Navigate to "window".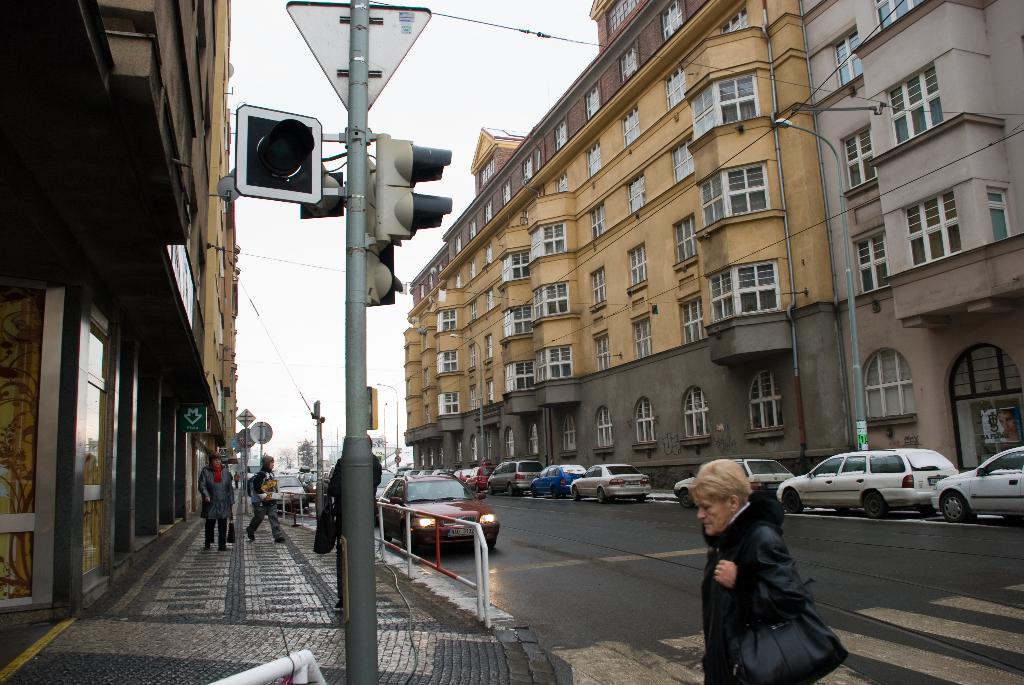
Navigation target: l=583, t=134, r=602, b=180.
